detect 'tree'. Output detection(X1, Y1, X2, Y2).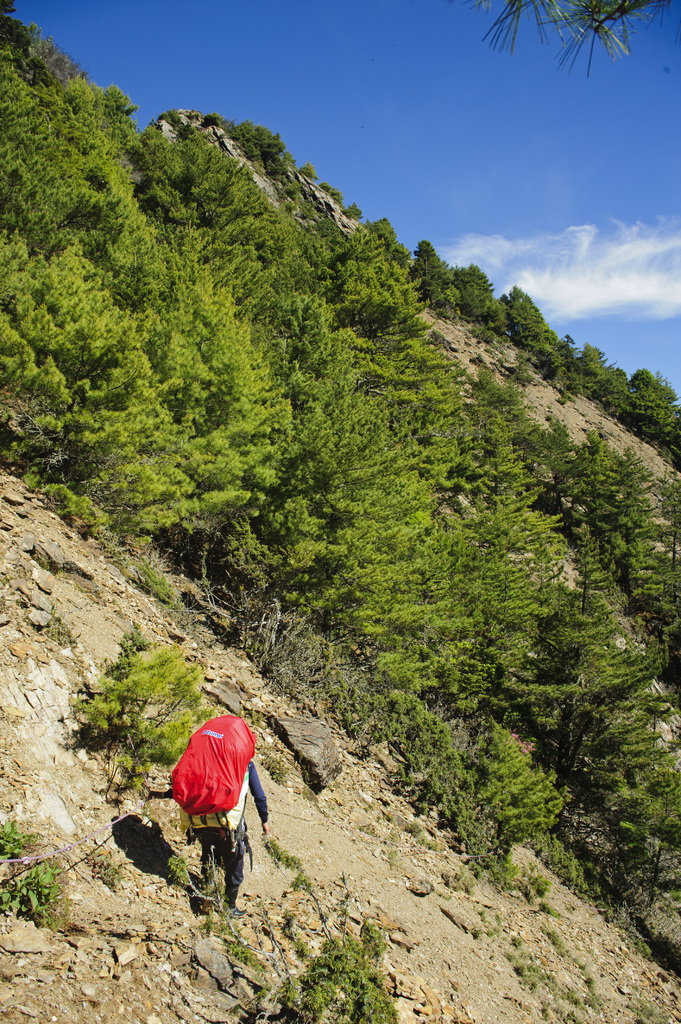
detection(502, 288, 563, 374).
